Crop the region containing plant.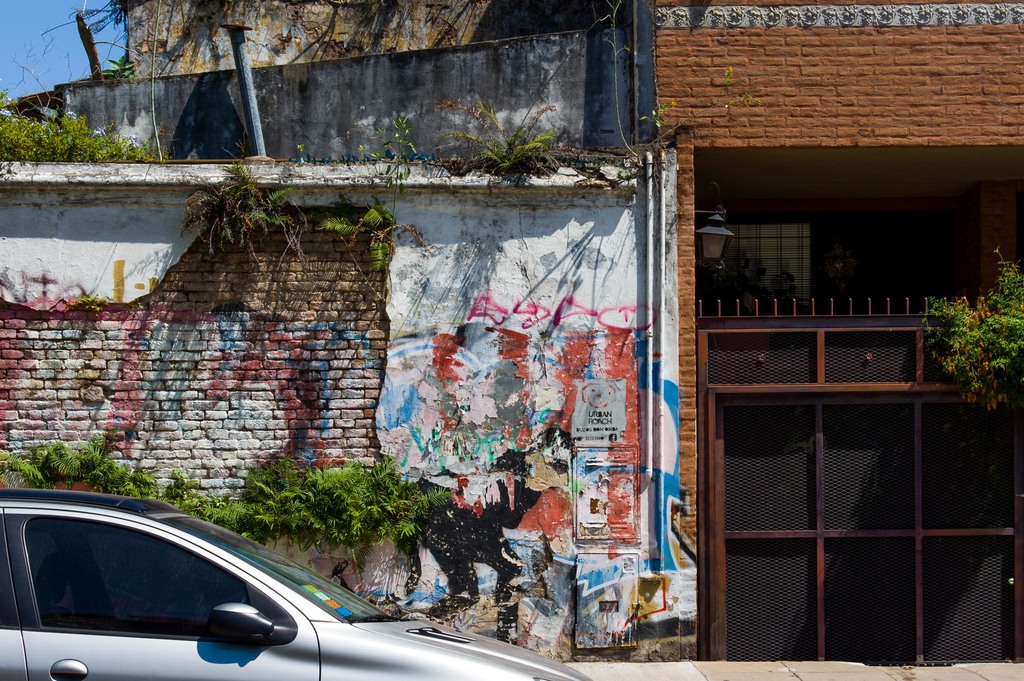
Crop region: crop(929, 278, 1014, 401).
